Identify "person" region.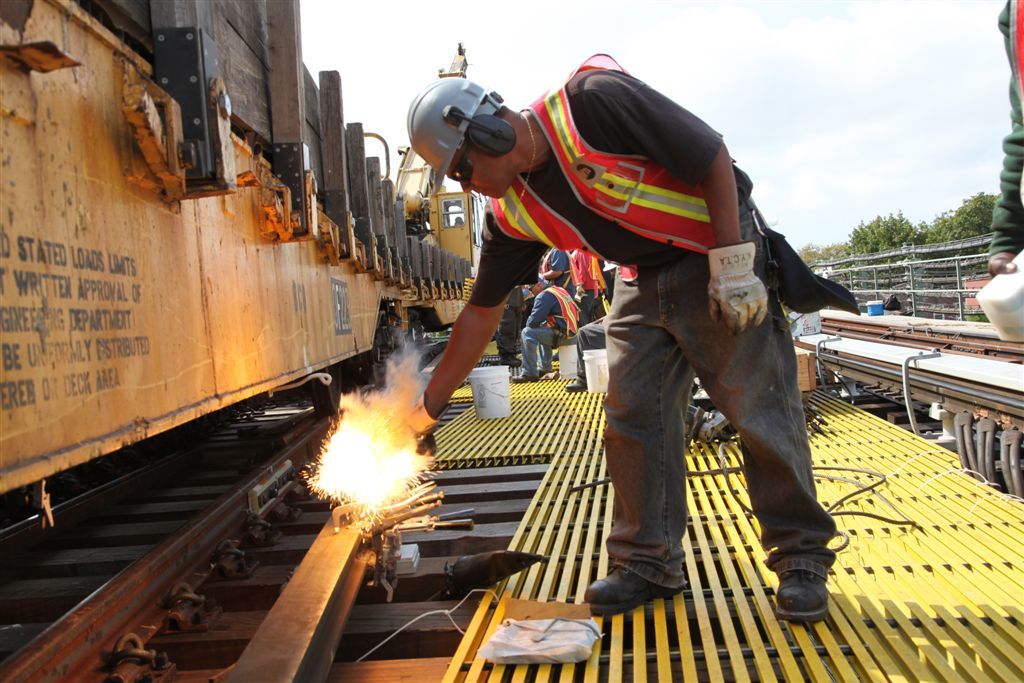
Region: BBox(432, 55, 841, 639).
